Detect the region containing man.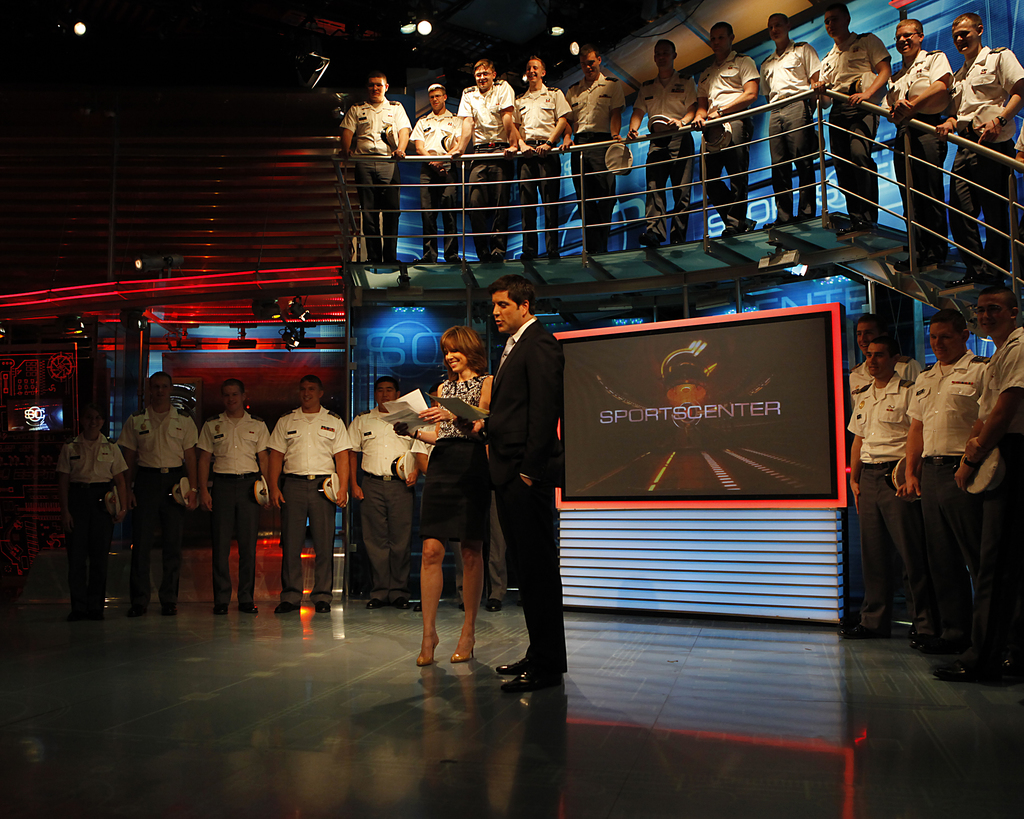
bbox=[116, 378, 205, 605].
